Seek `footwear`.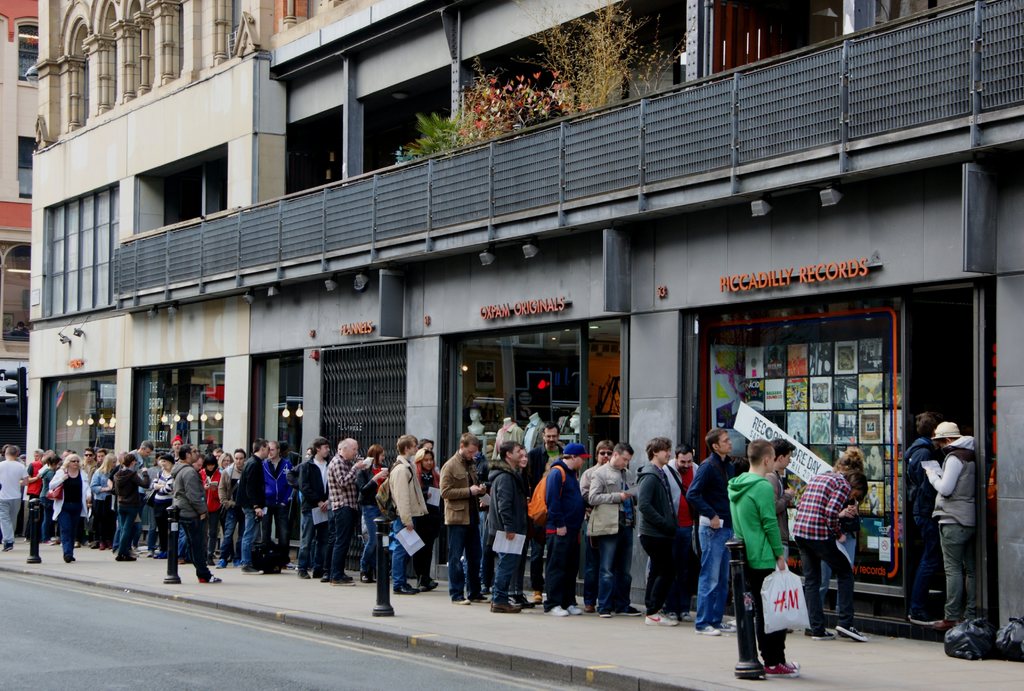
782:663:801:672.
